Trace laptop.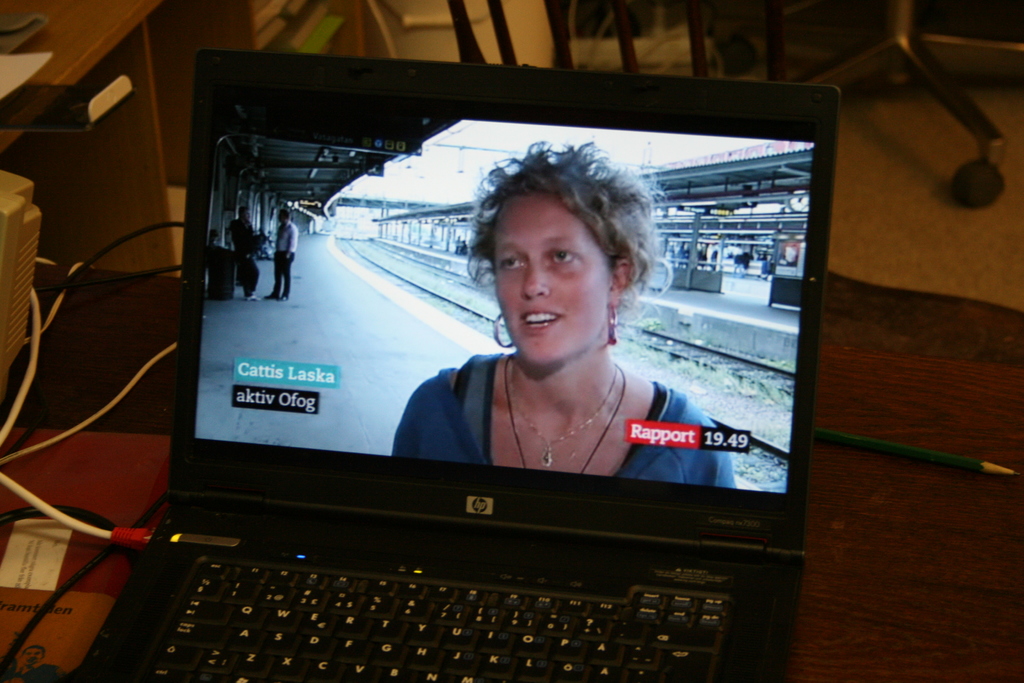
Traced to 71 72 854 682.
